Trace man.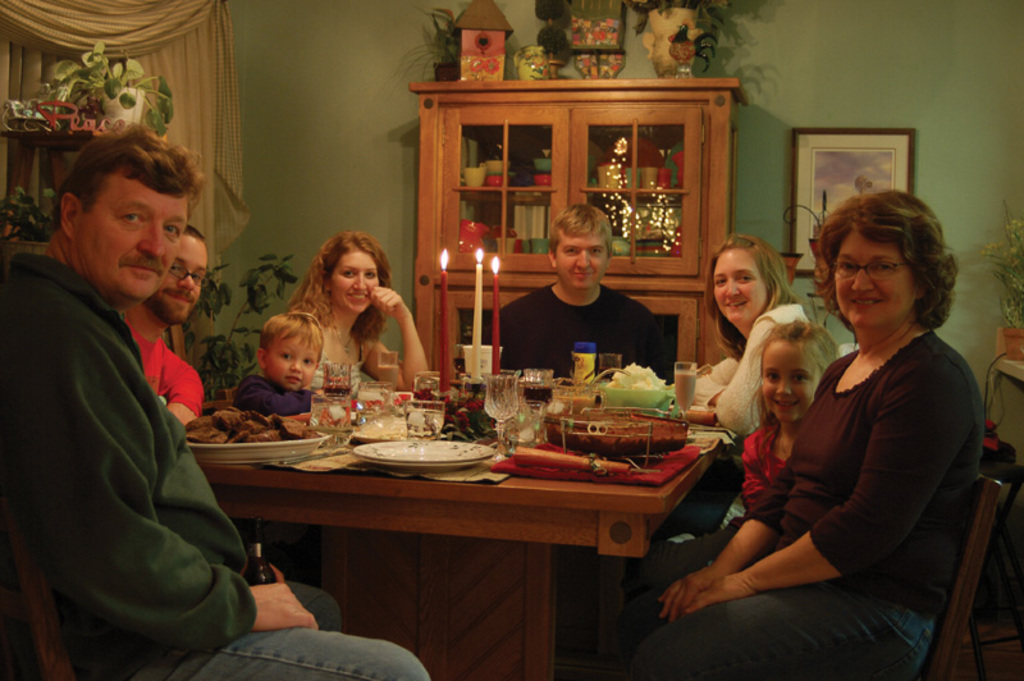
Traced to 116/219/202/430.
